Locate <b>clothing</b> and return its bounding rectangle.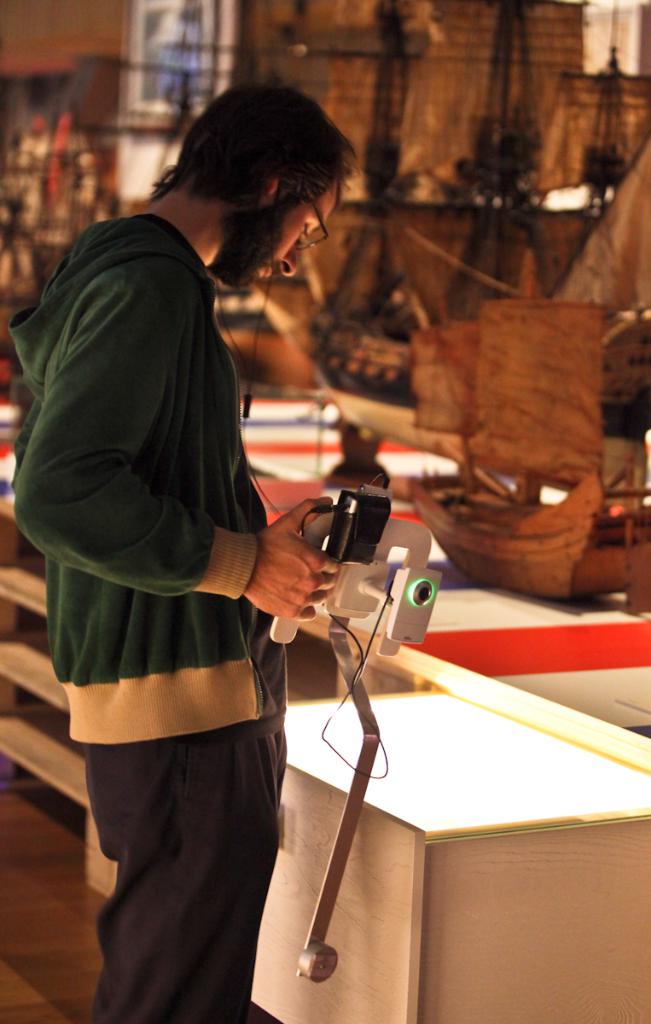
(0,226,303,1023).
